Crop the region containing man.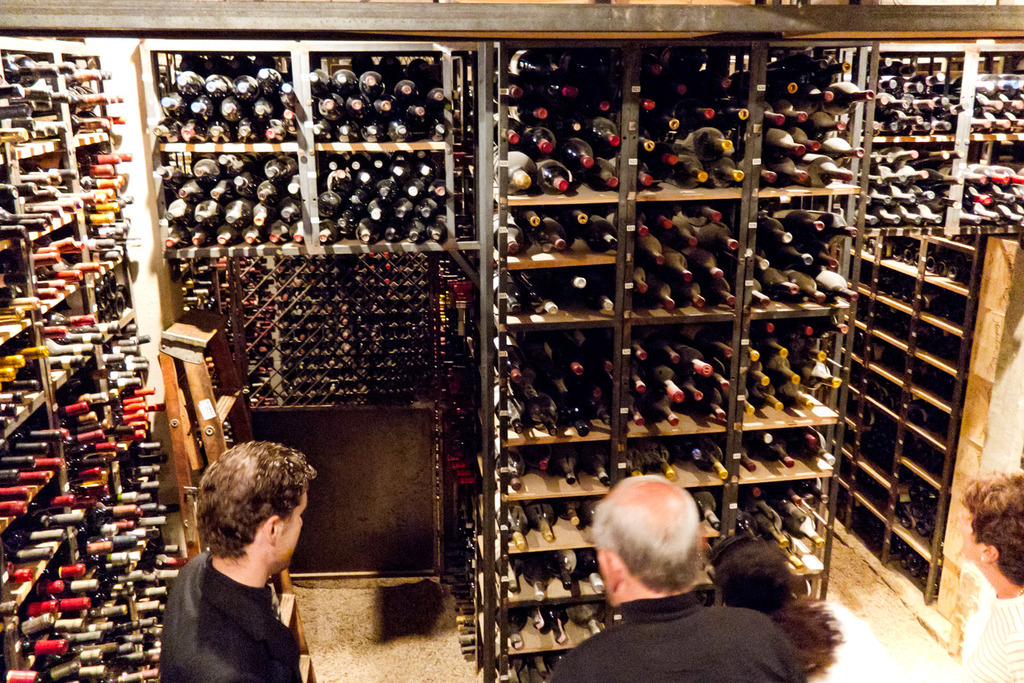
Crop region: box=[556, 471, 775, 673].
